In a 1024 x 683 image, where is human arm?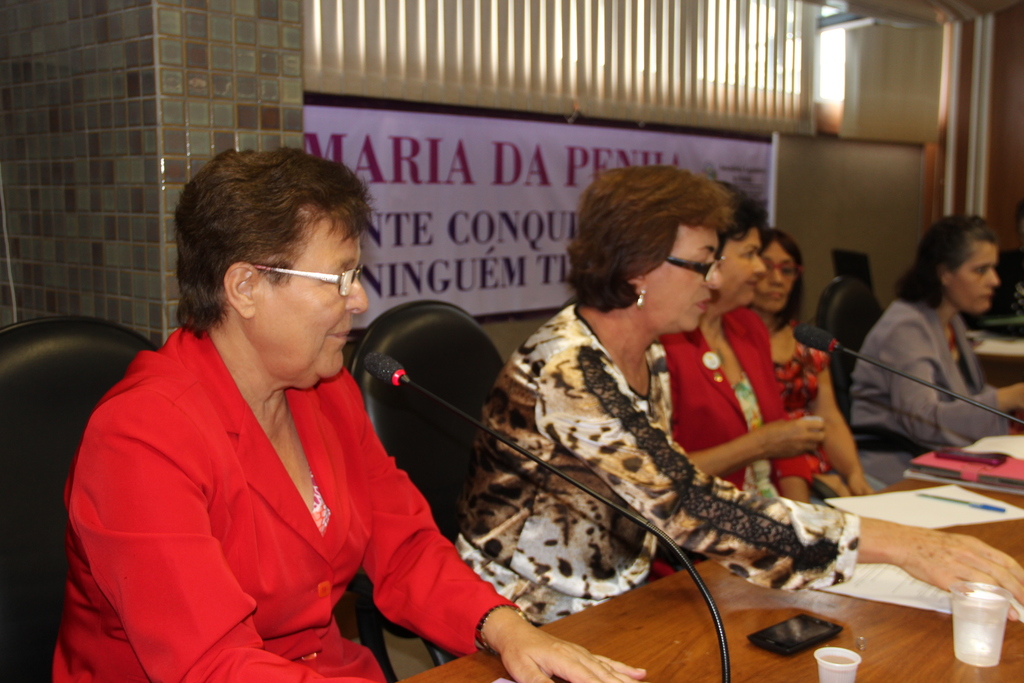
358,473,504,648.
